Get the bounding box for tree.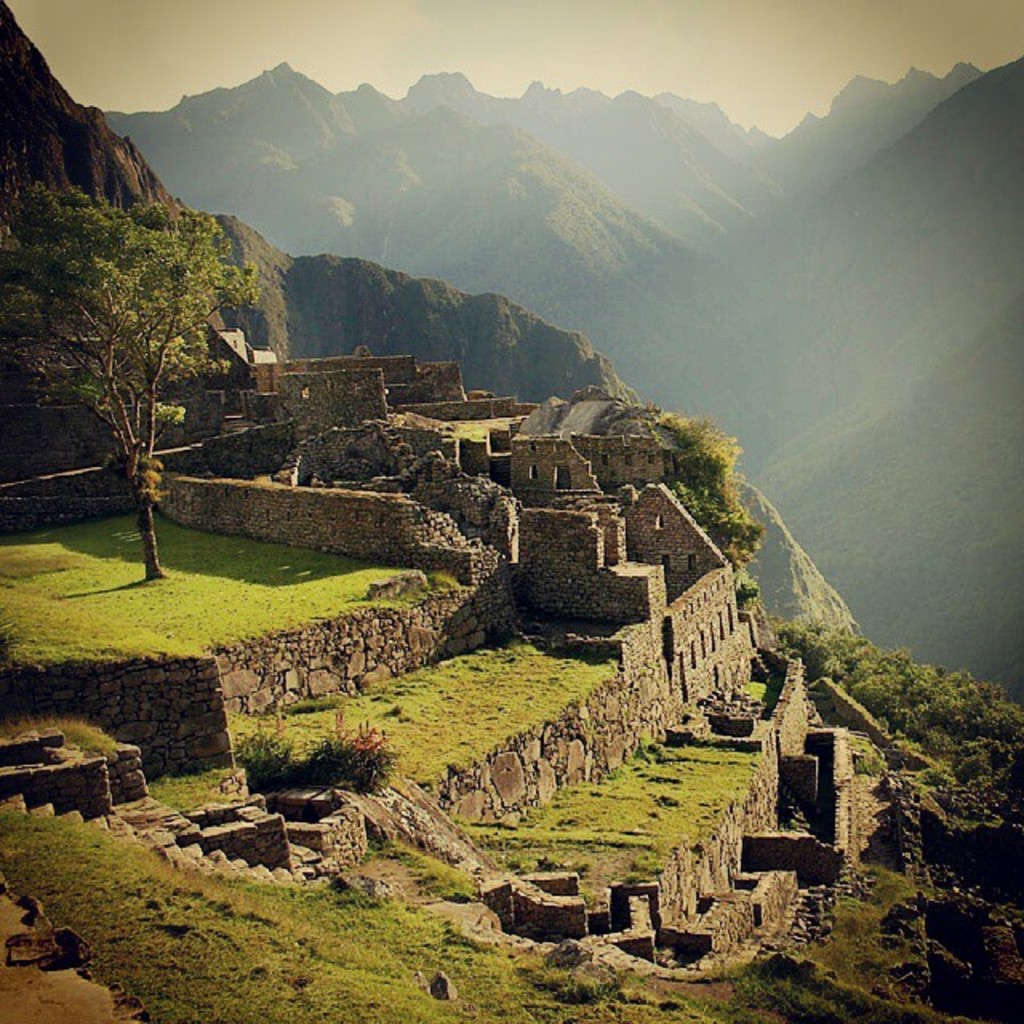
{"left": 22, "top": 86, "right": 288, "bottom": 563}.
